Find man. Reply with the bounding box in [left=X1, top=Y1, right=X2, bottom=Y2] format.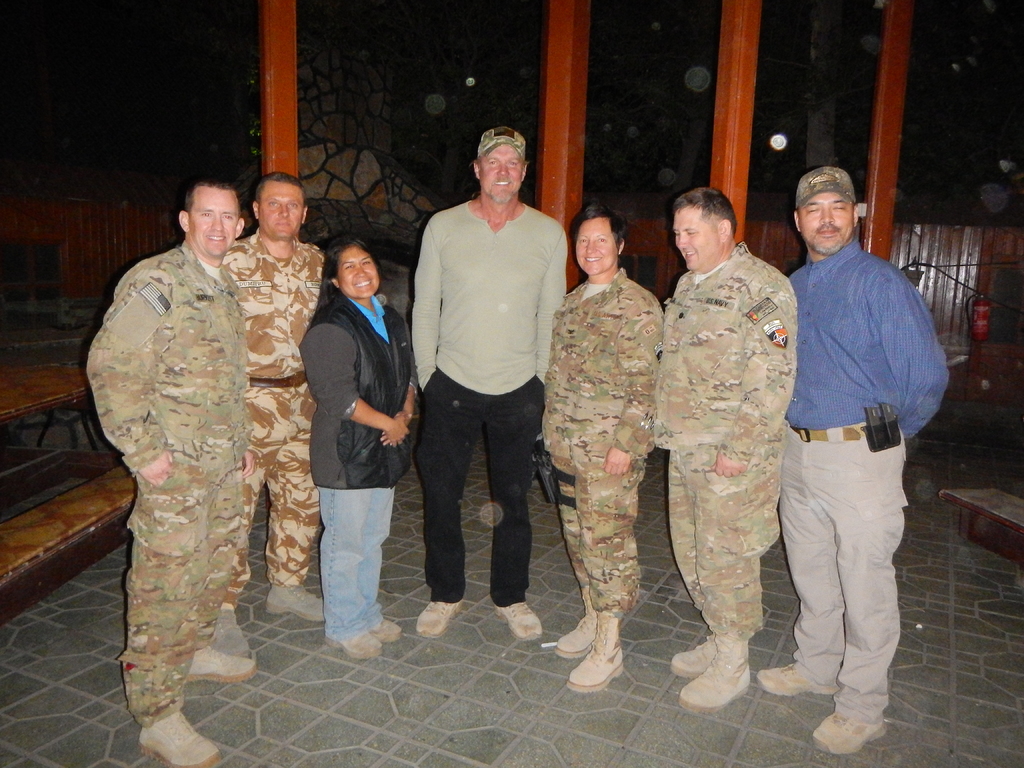
[left=758, top=166, right=952, bottom=755].
